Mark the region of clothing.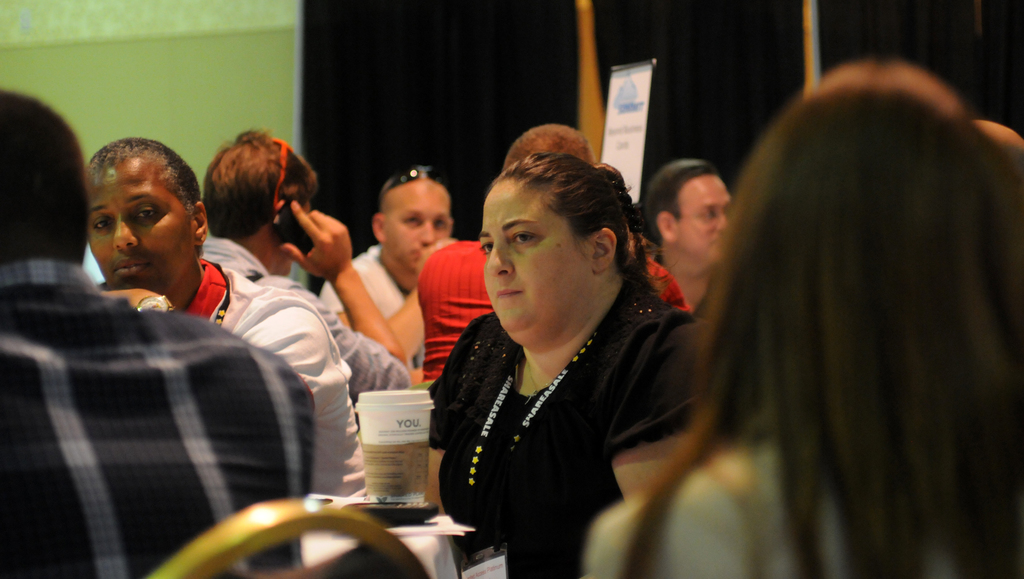
Region: region(582, 414, 1023, 578).
